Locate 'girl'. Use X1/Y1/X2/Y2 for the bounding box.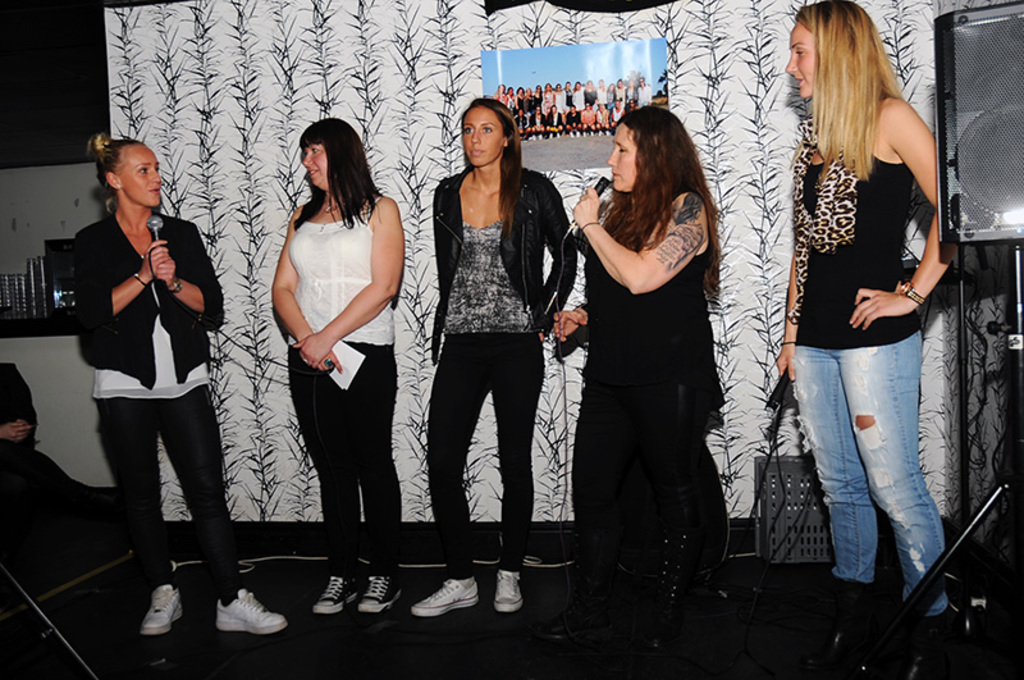
411/95/581/619.
